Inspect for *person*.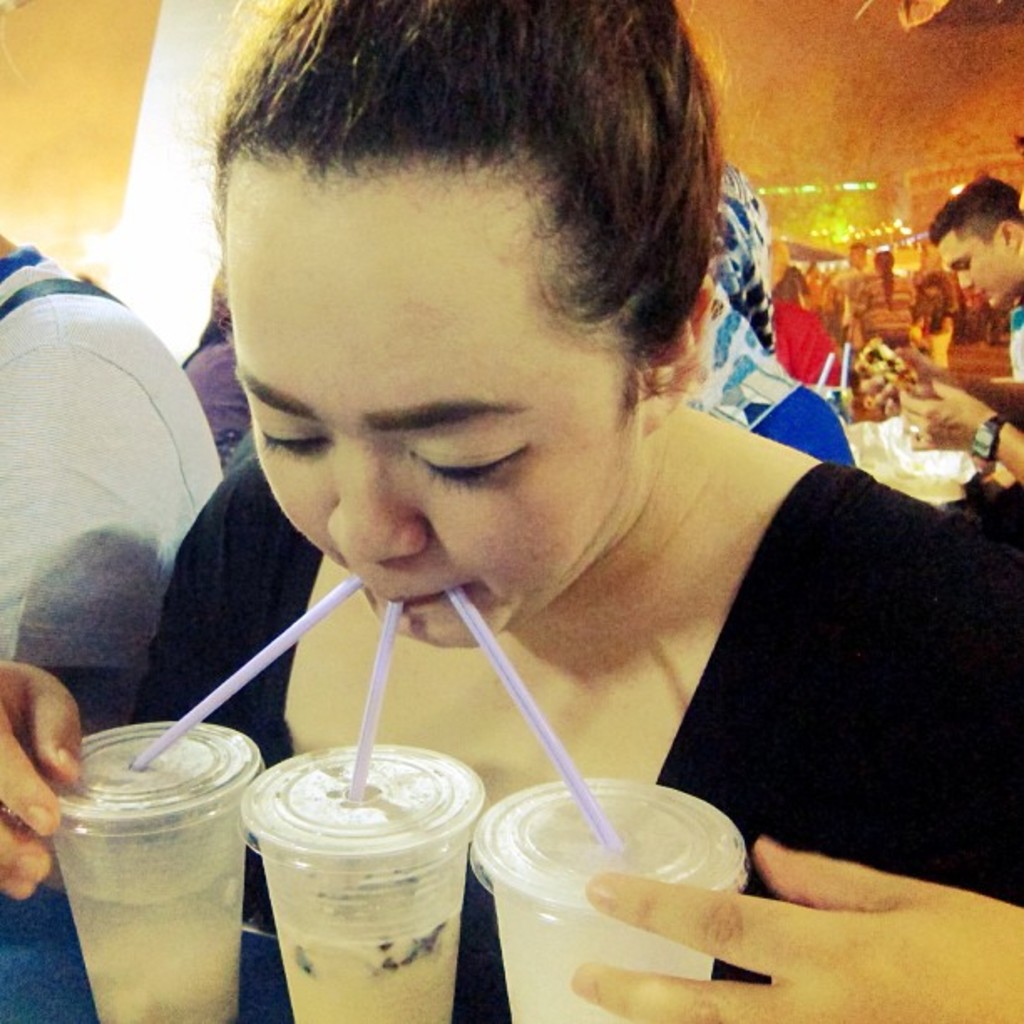
Inspection: crop(0, 0, 1022, 1022).
